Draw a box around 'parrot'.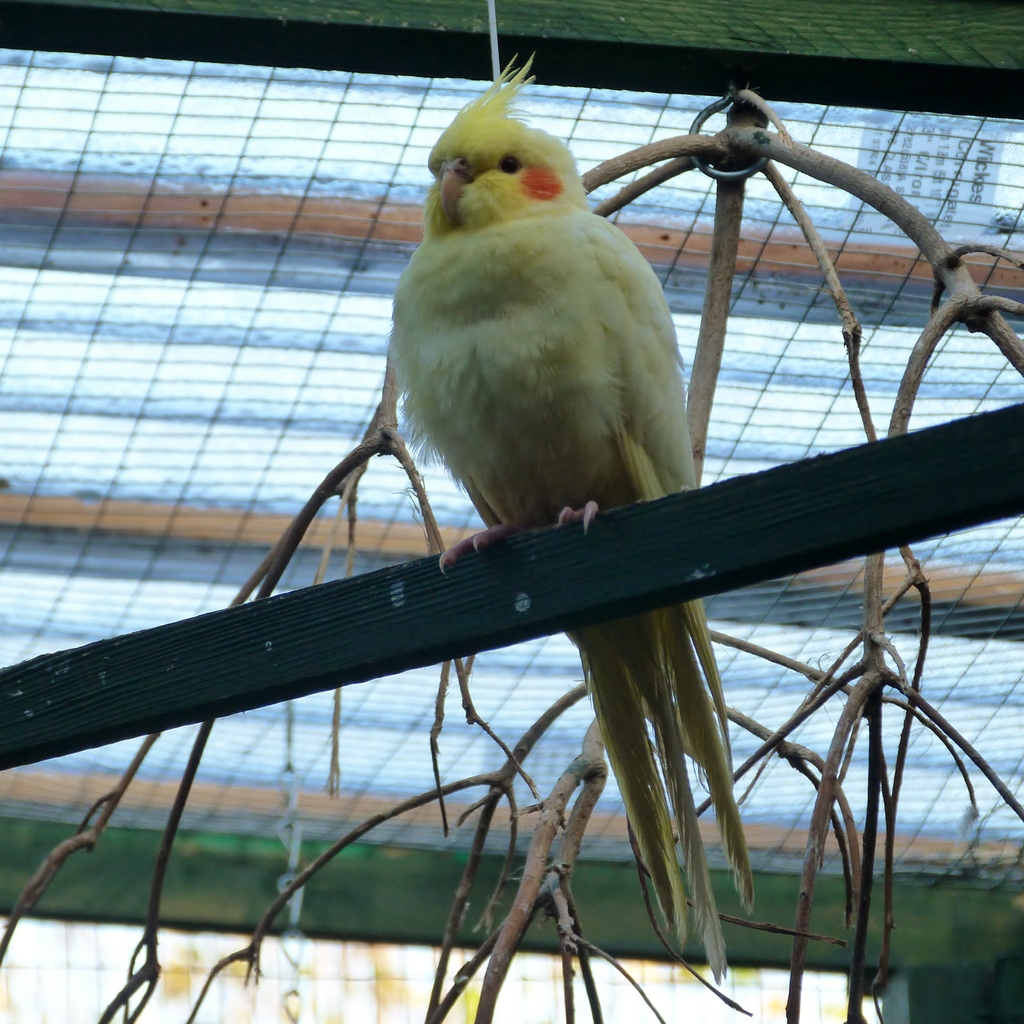
bbox(385, 48, 761, 973).
